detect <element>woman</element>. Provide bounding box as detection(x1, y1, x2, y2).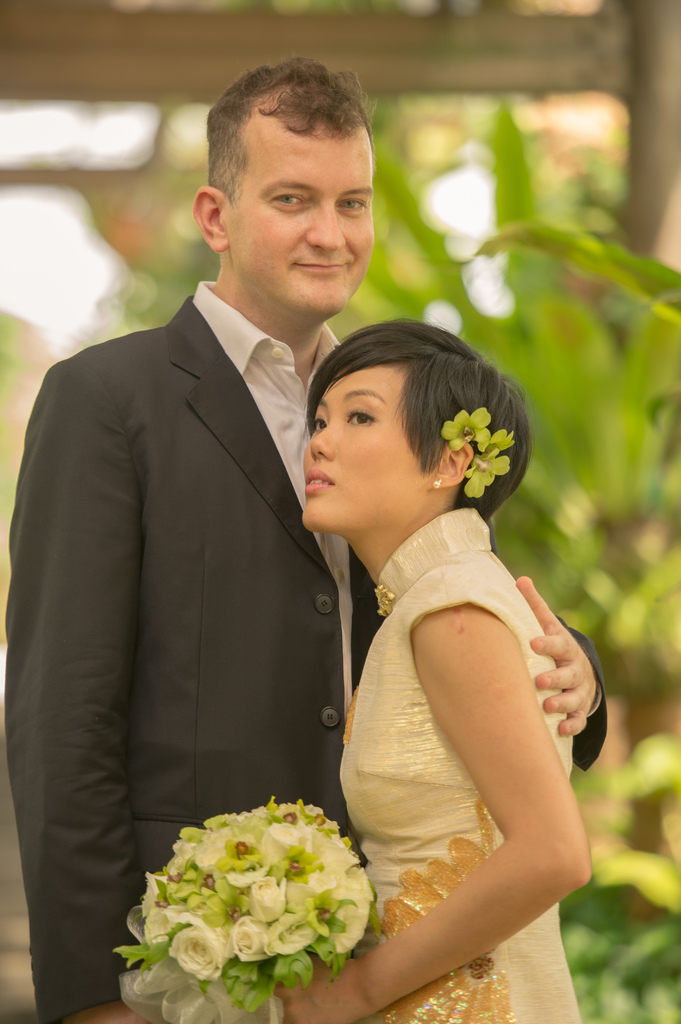
detection(244, 271, 613, 1020).
